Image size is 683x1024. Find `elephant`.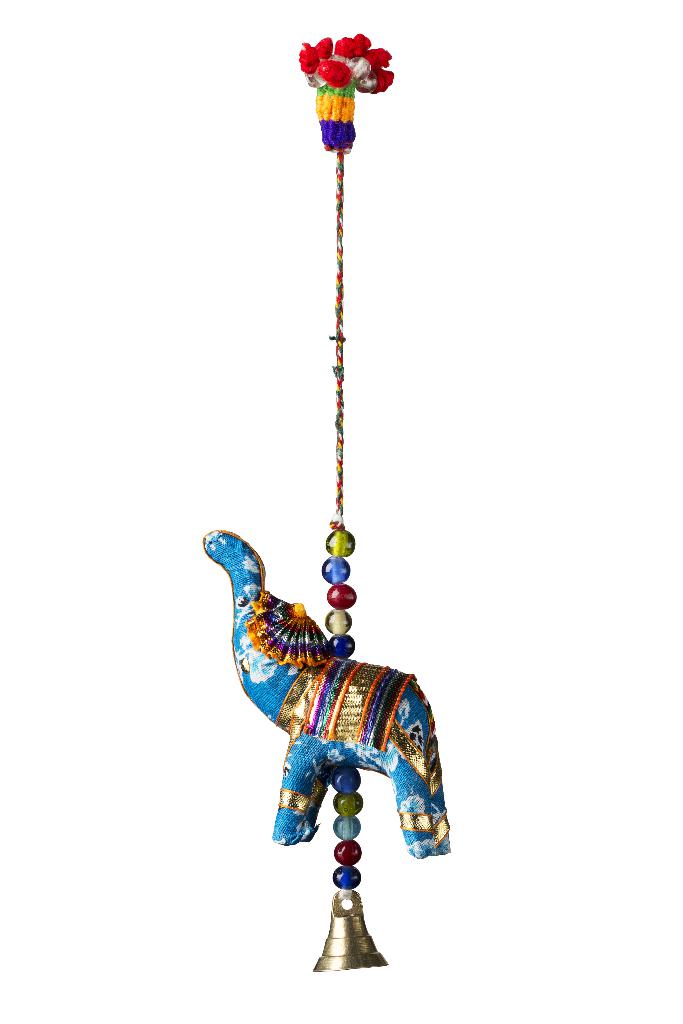
<box>197,523,452,860</box>.
